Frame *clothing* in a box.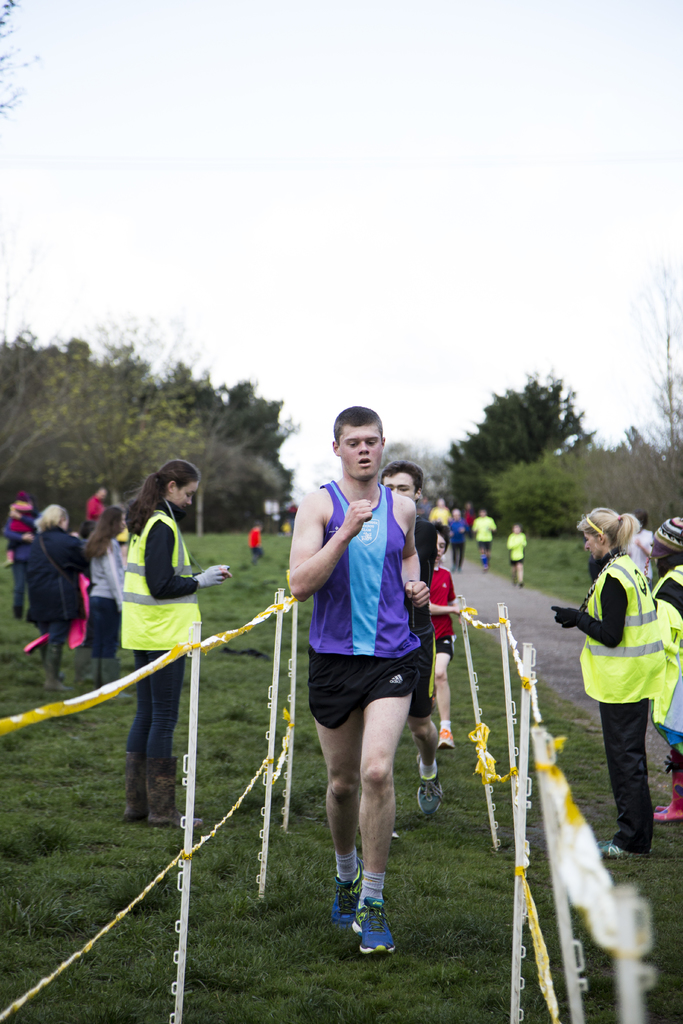
79:536:128:669.
